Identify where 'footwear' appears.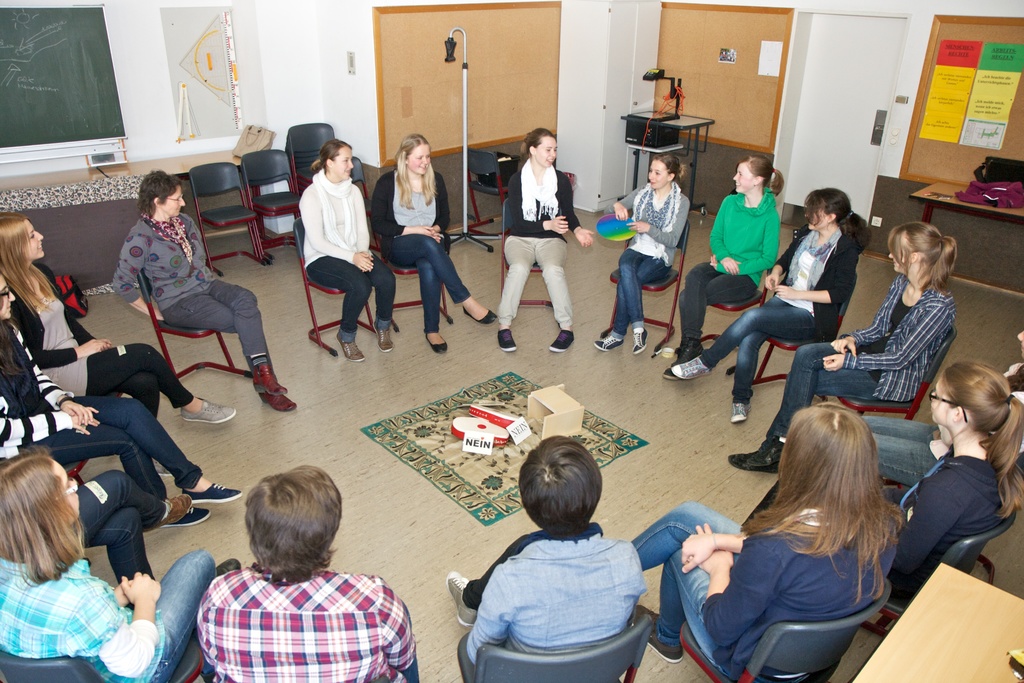
Appears at [163,504,216,532].
